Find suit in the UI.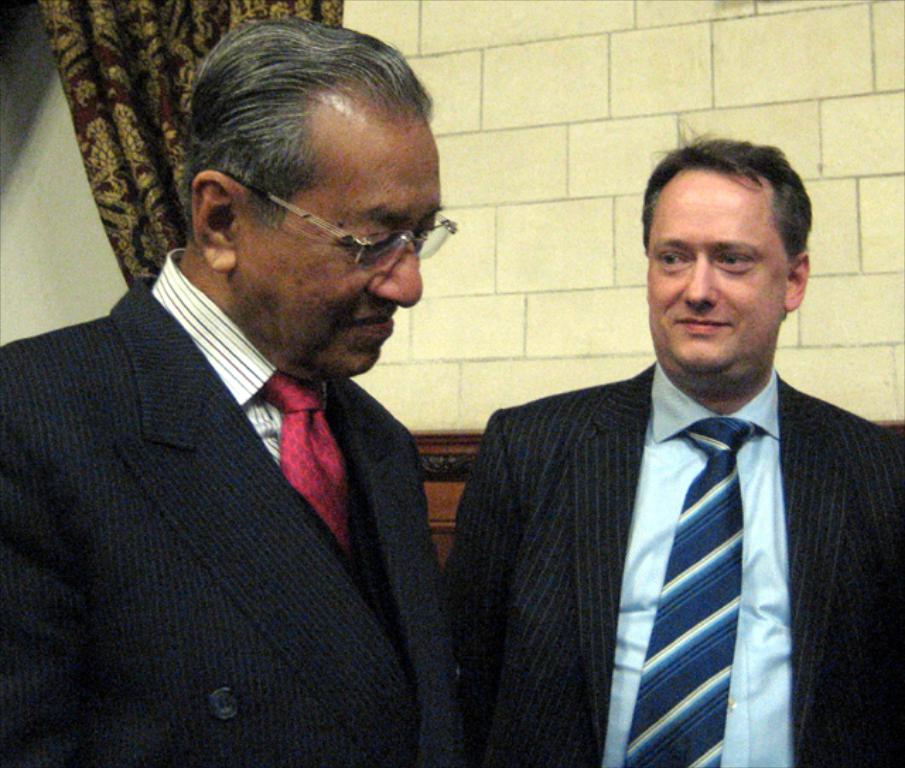
UI element at crop(438, 359, 904, 767).
